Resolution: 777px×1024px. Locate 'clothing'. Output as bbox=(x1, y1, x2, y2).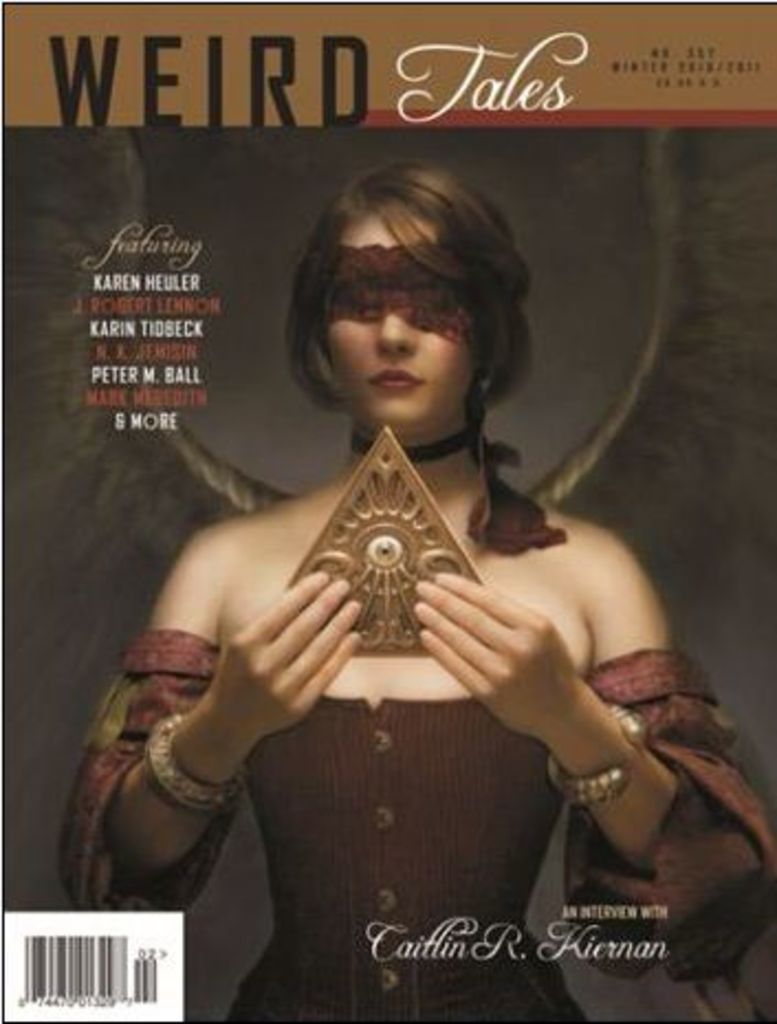
bbox=(55, 628, 775, 1017).
